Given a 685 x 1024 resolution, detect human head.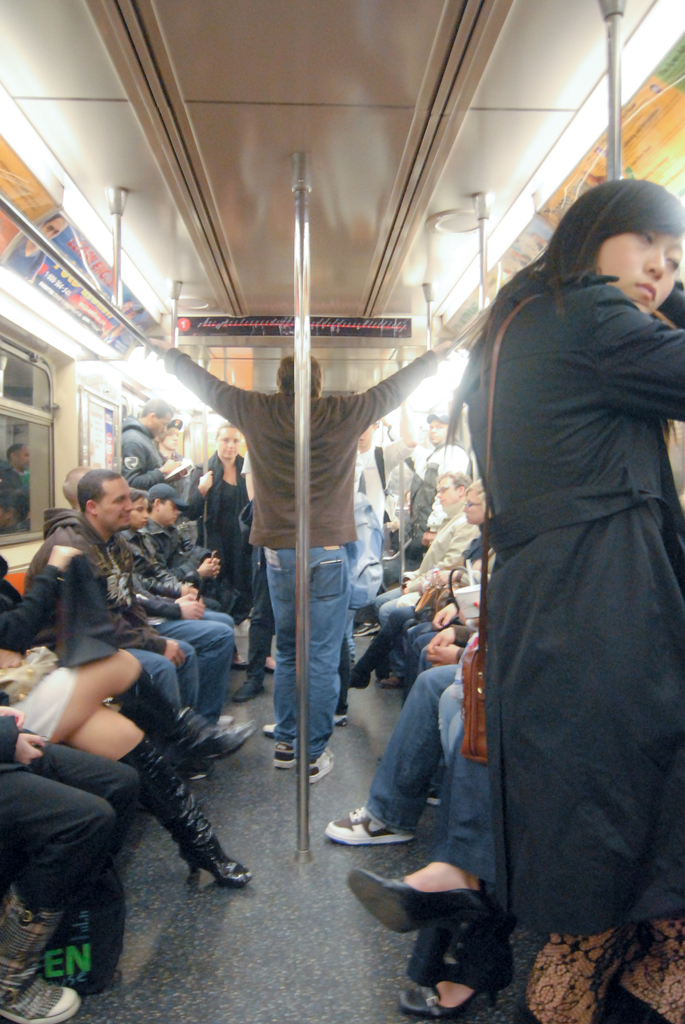
x1=216, y1=420, x2=242, y2=459.
